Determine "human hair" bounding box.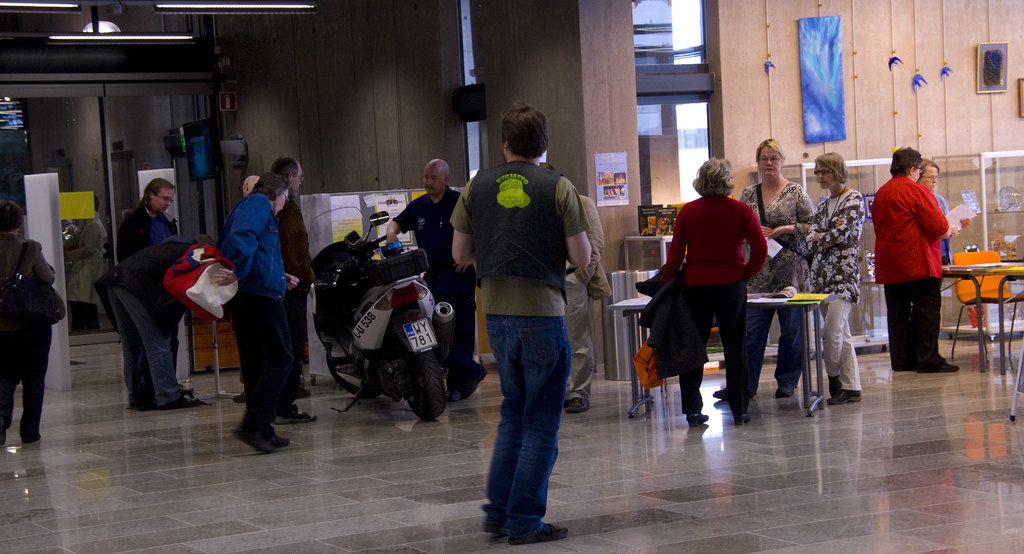
Determined: (left=918, top=159, right=943, bottom=175).
